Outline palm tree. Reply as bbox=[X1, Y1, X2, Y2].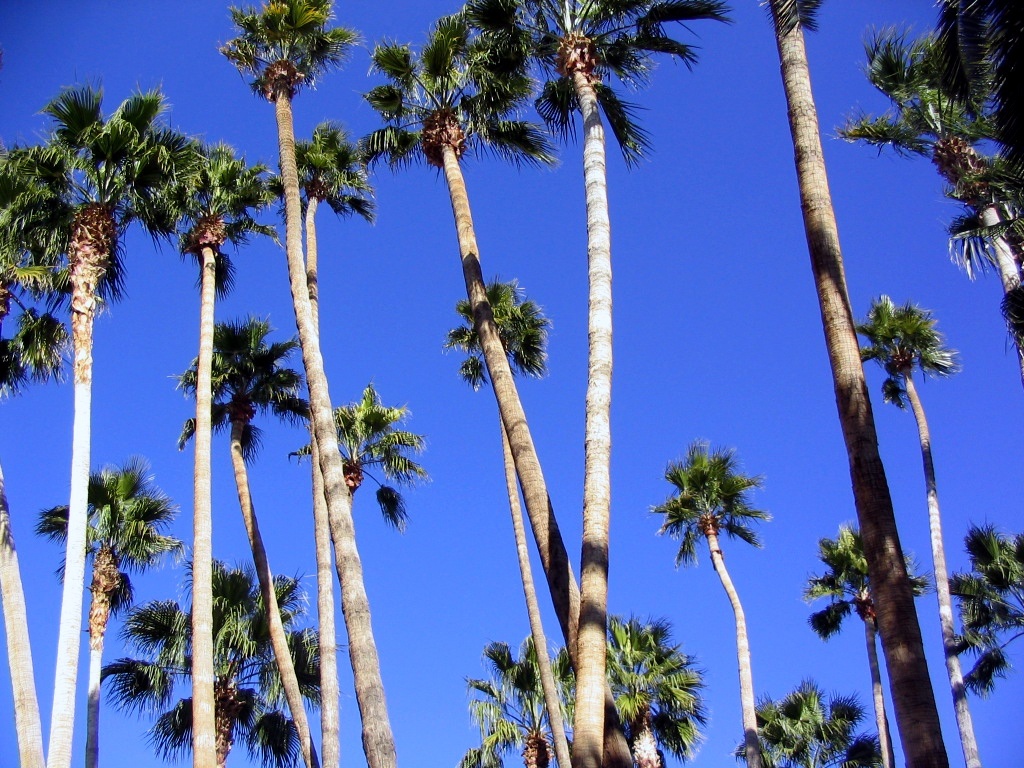
bbox=[50, 92, 177, 754].
